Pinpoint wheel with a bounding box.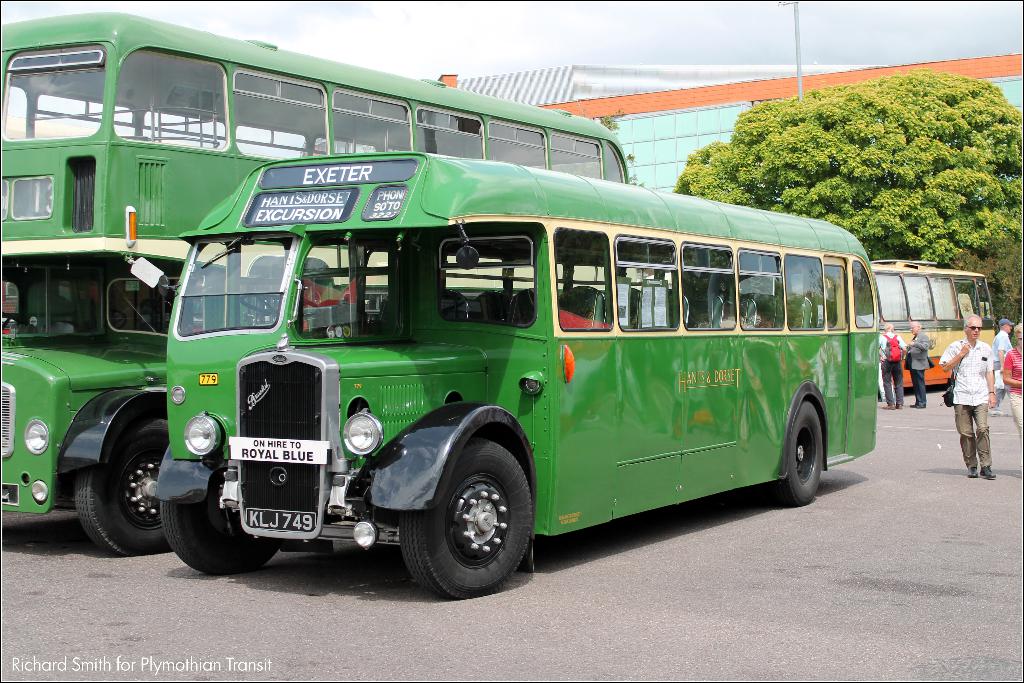
<region>75, 408, 175, 554</region>.
